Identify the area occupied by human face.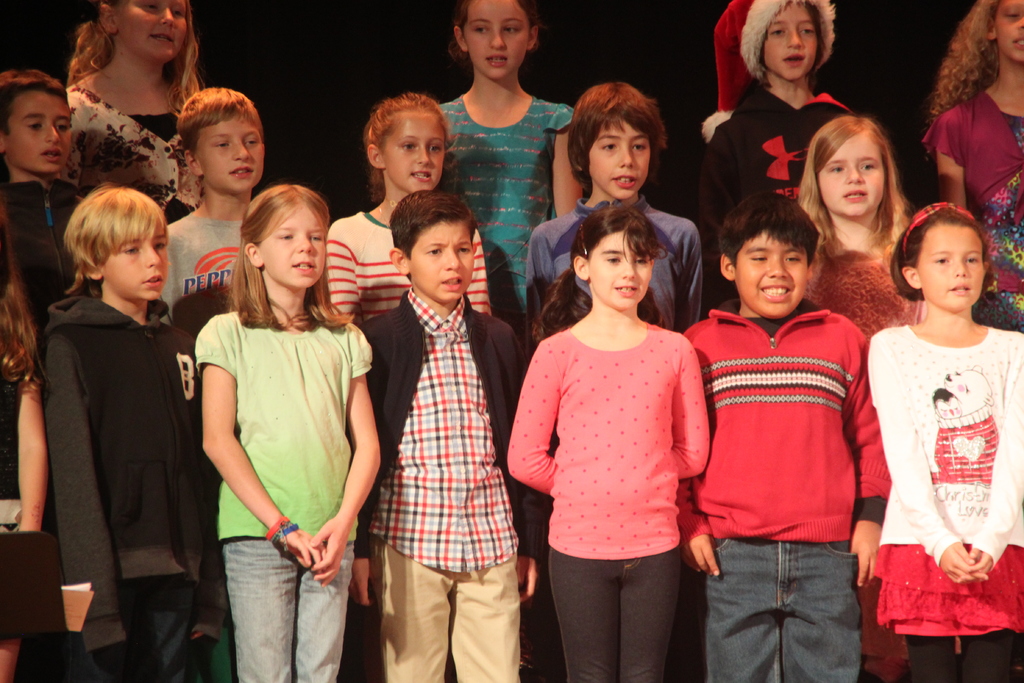
Area: [737,233,805,318].
